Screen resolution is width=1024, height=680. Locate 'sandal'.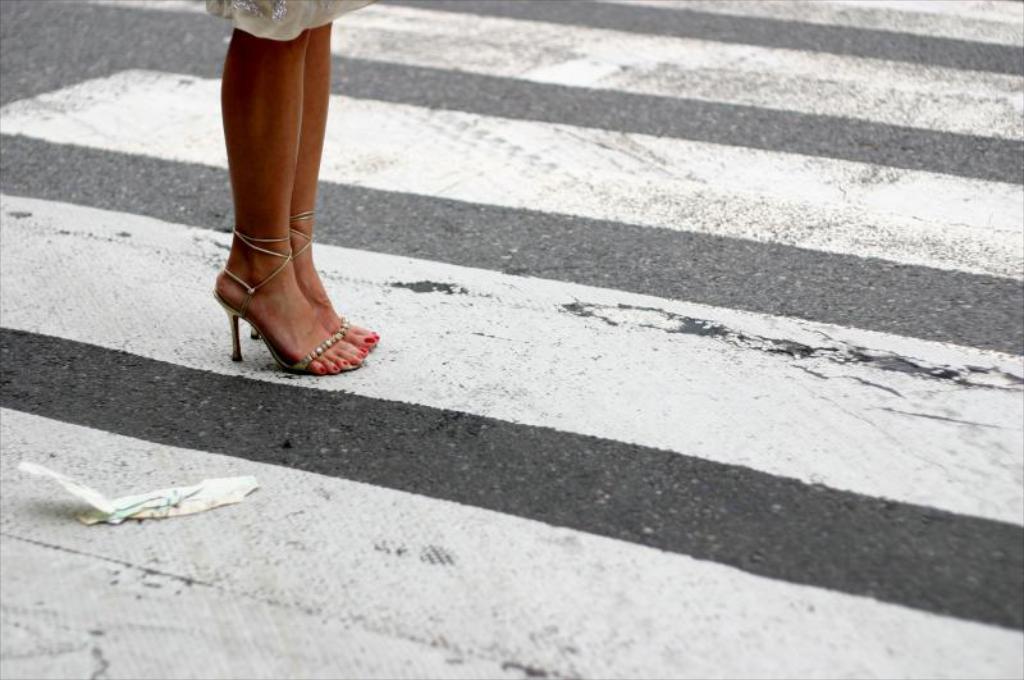
(251, 209, 379, 346).
